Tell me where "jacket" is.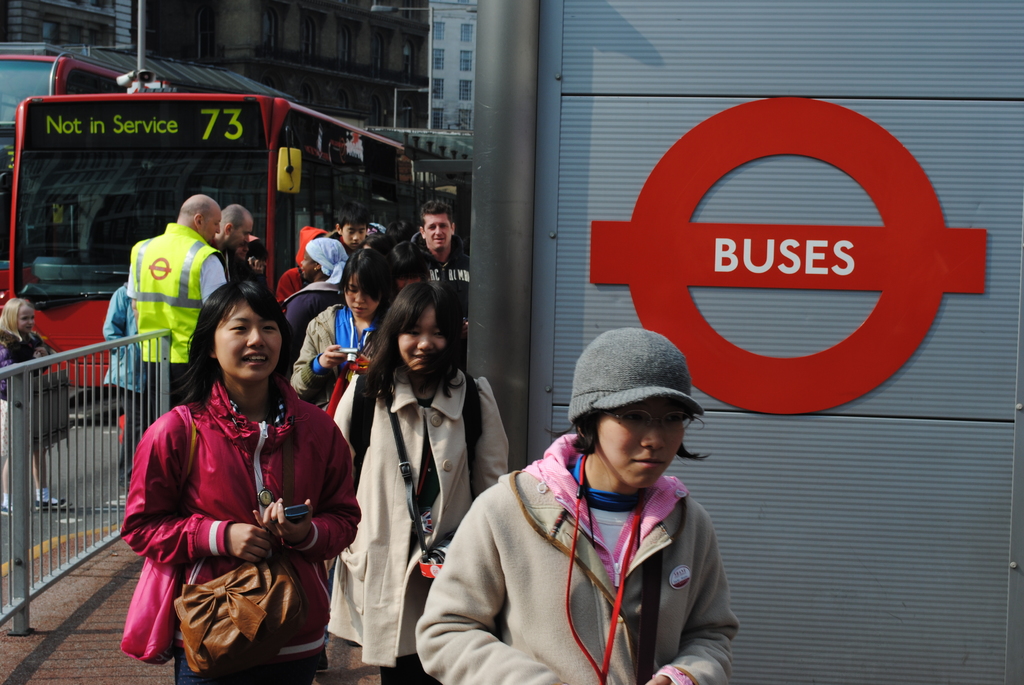
"jacket" is at bbox(115, 395, 366, 670).
